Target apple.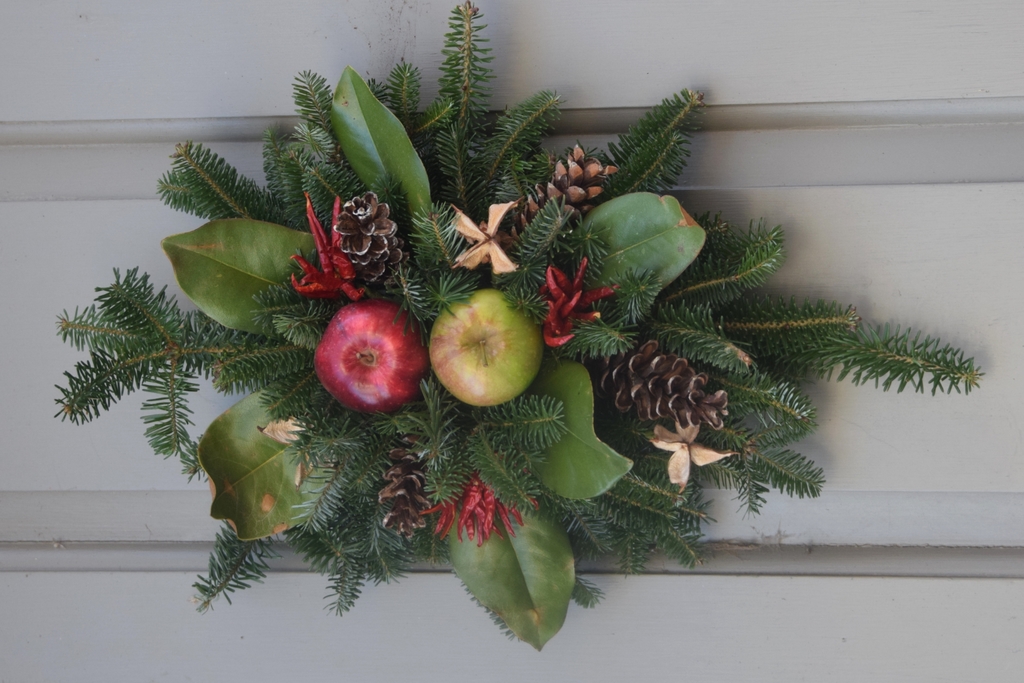
Target region: bbox=(316, 296, 422, 430).
